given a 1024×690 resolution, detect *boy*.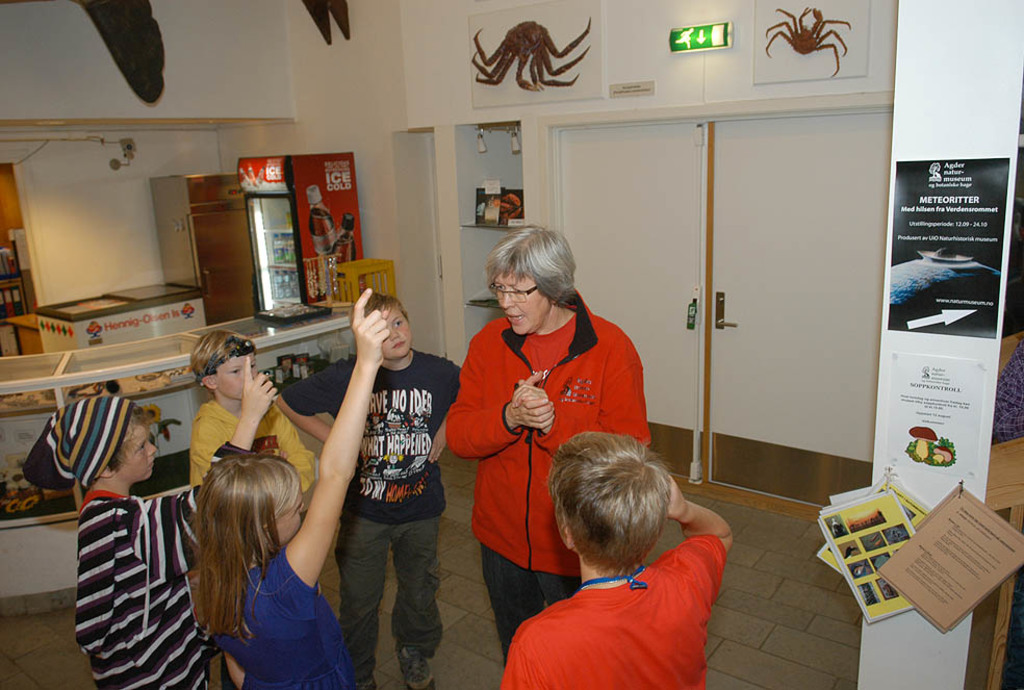
{"left": 277, "top": 293, "right": 462, "bottom": 689}.
